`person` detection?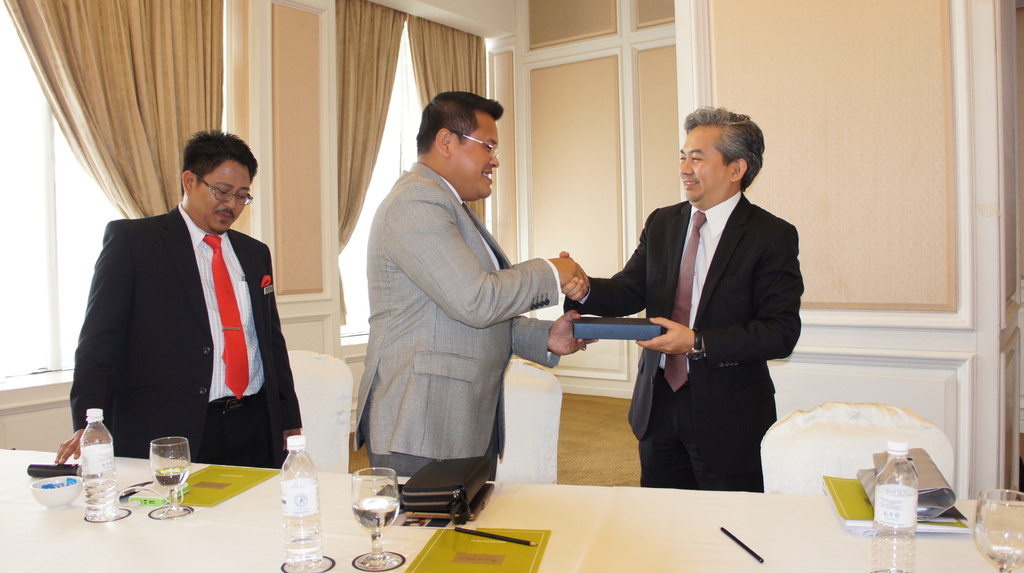
(56, 130, 301, 467)
